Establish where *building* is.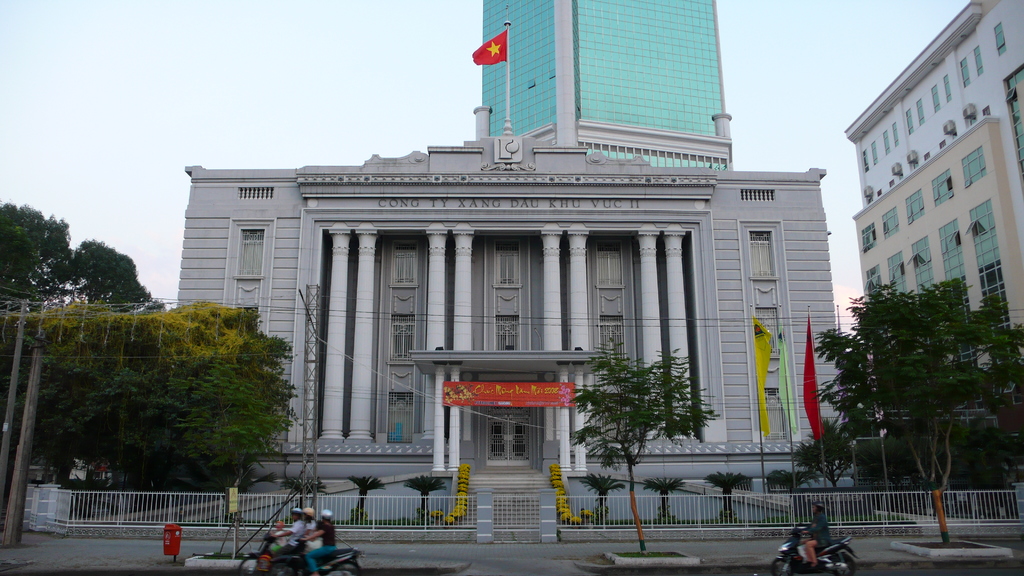
Established at x1=842 y1=0 x2=1023 y2=360.
